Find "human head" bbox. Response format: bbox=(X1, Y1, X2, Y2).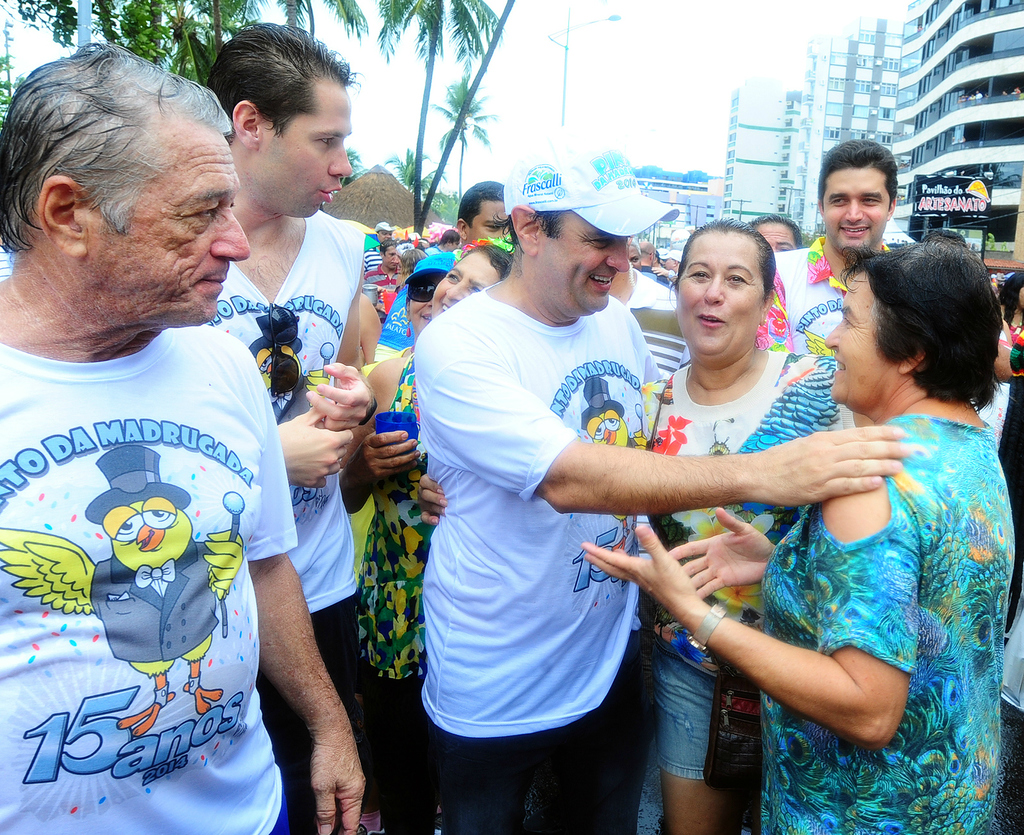
bbox=(374, 222, 396, 244).
